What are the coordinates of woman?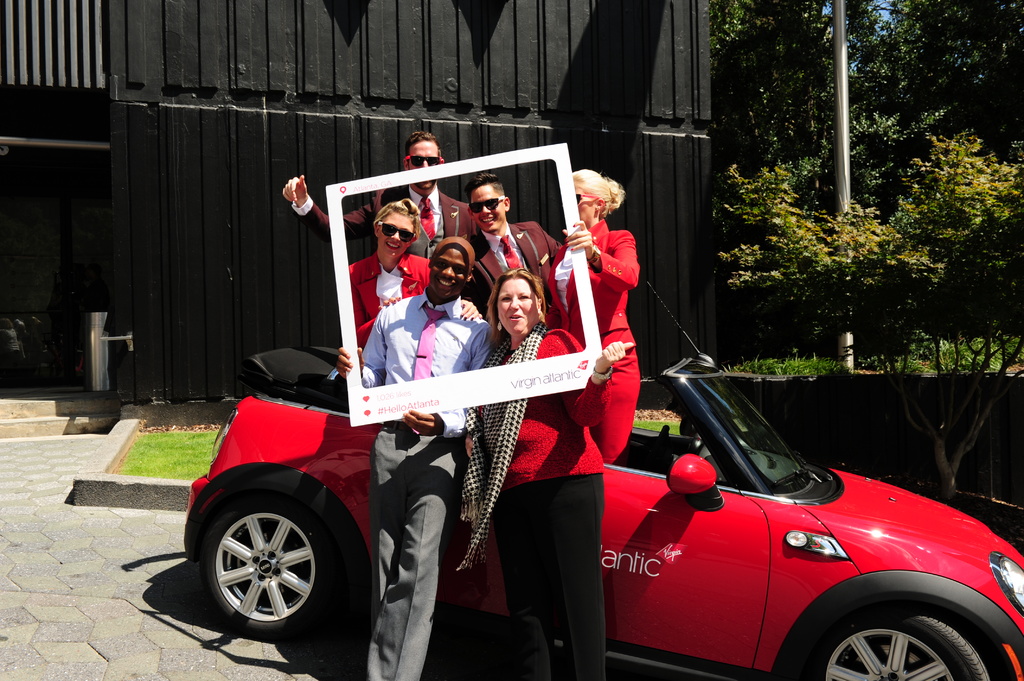
box(339, 202, 427, 369).
